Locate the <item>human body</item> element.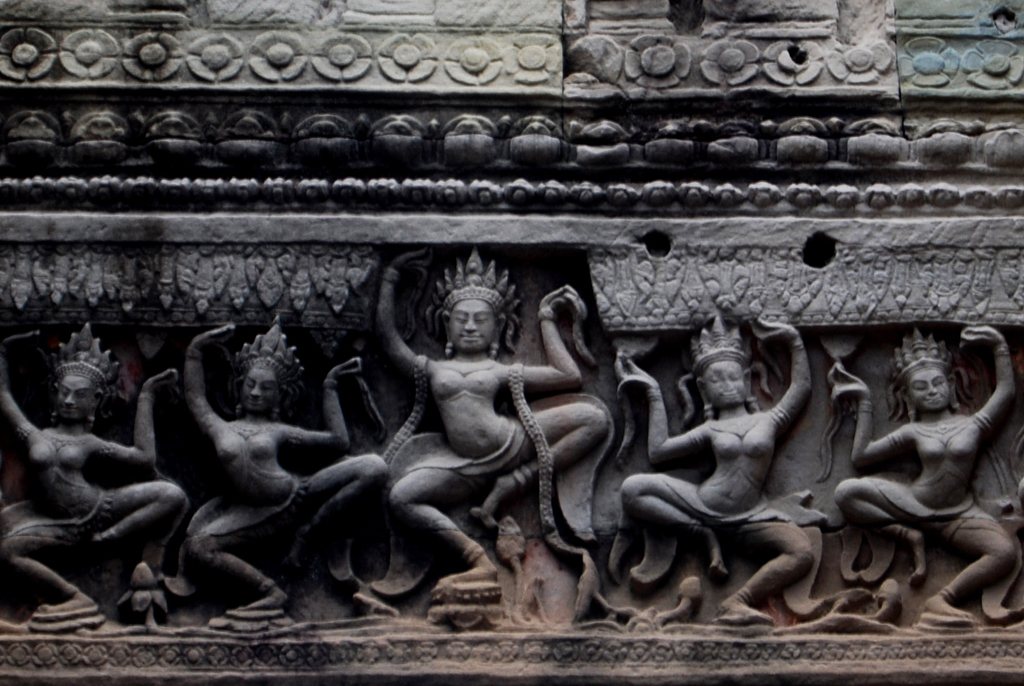
Element bbox: (left=782, top=310, right=1015, bottom=630).
